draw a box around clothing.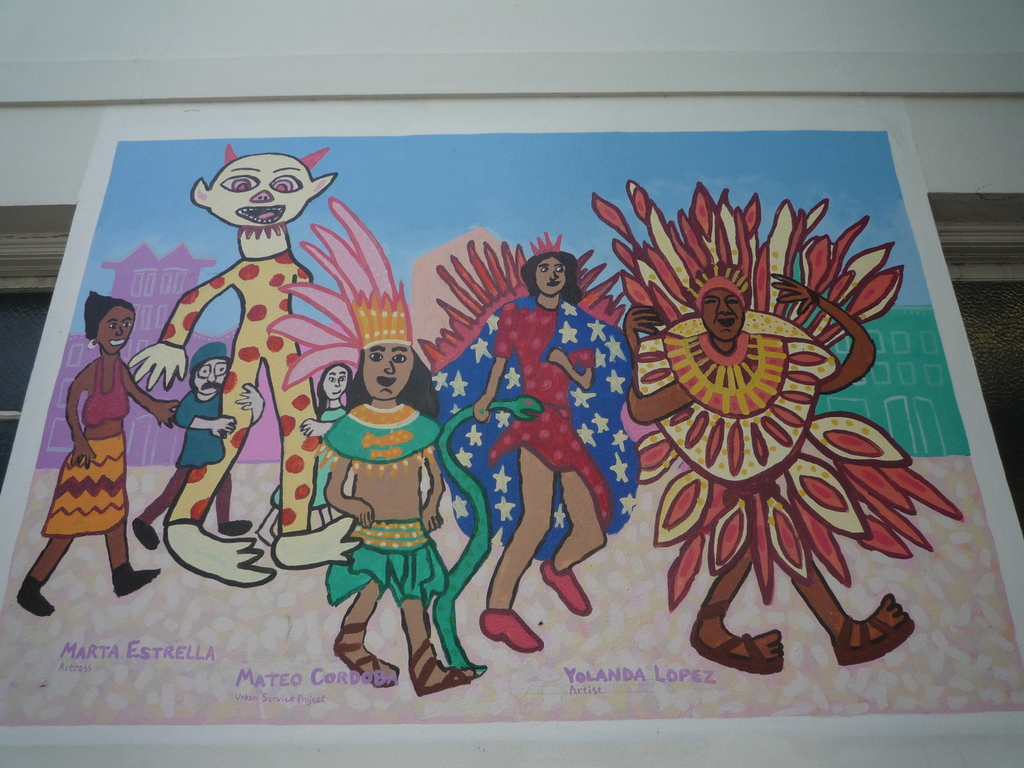
79,353,132,428.
